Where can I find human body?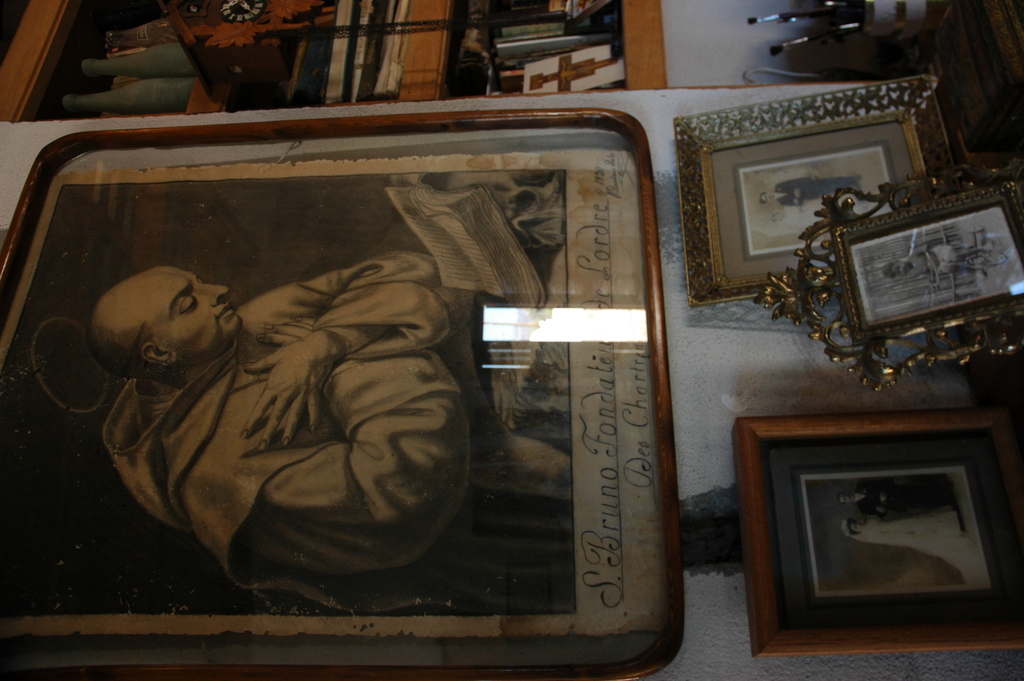
You can find it at {"left": 911, "top": 245, "right": 989, "bottom": 277}.
